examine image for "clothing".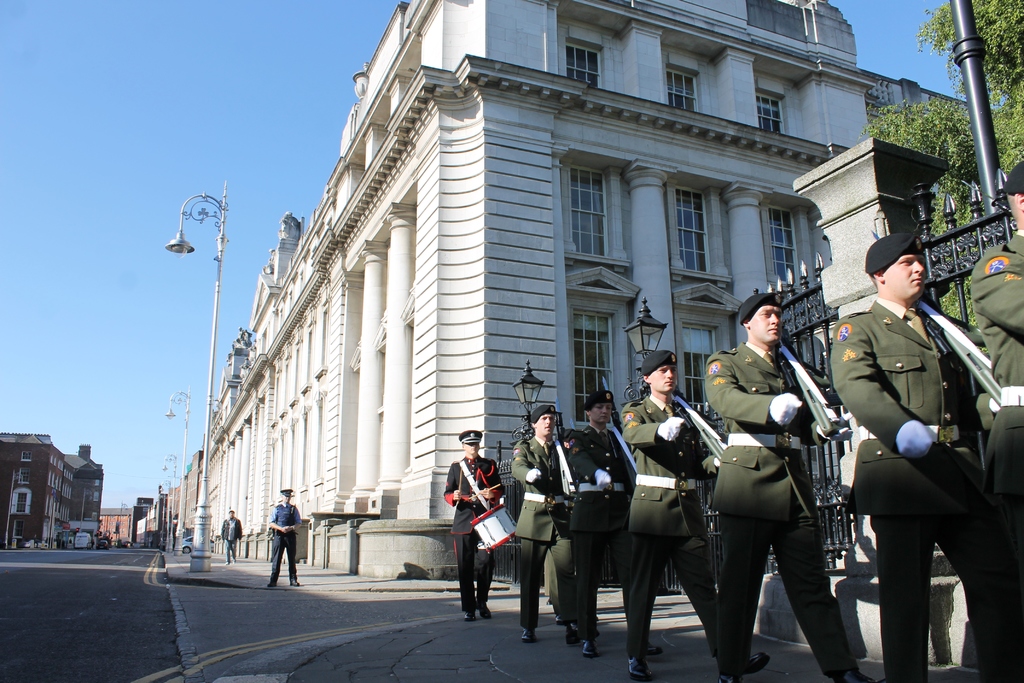
Examination result: 618/346/729/655.
